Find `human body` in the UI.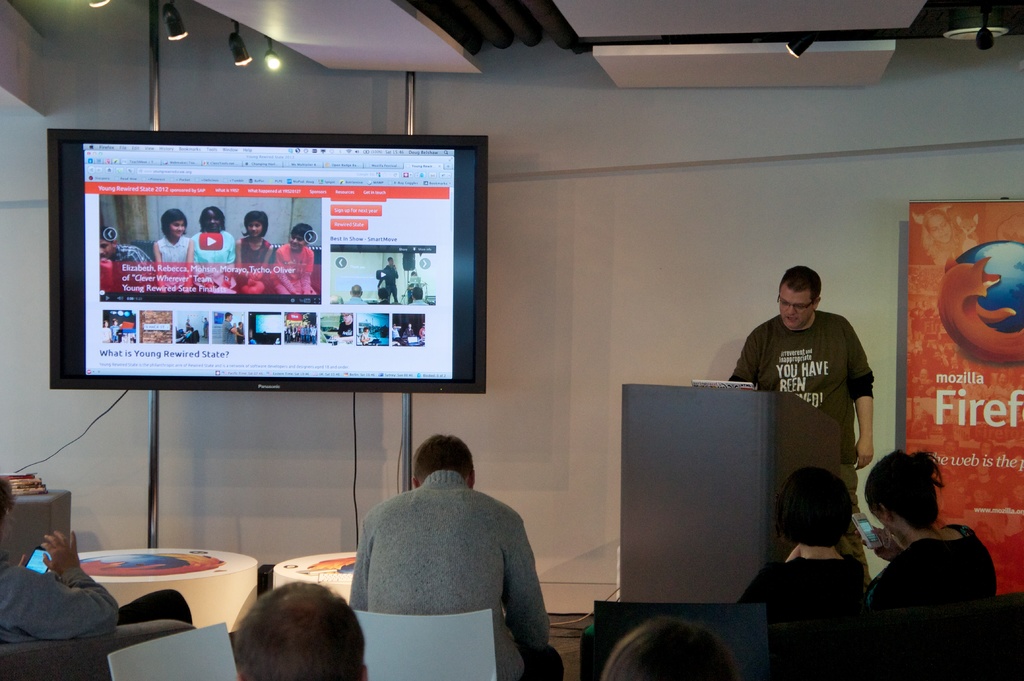
UI element at <bbox>408, 298, 428, 305</bbox>.
